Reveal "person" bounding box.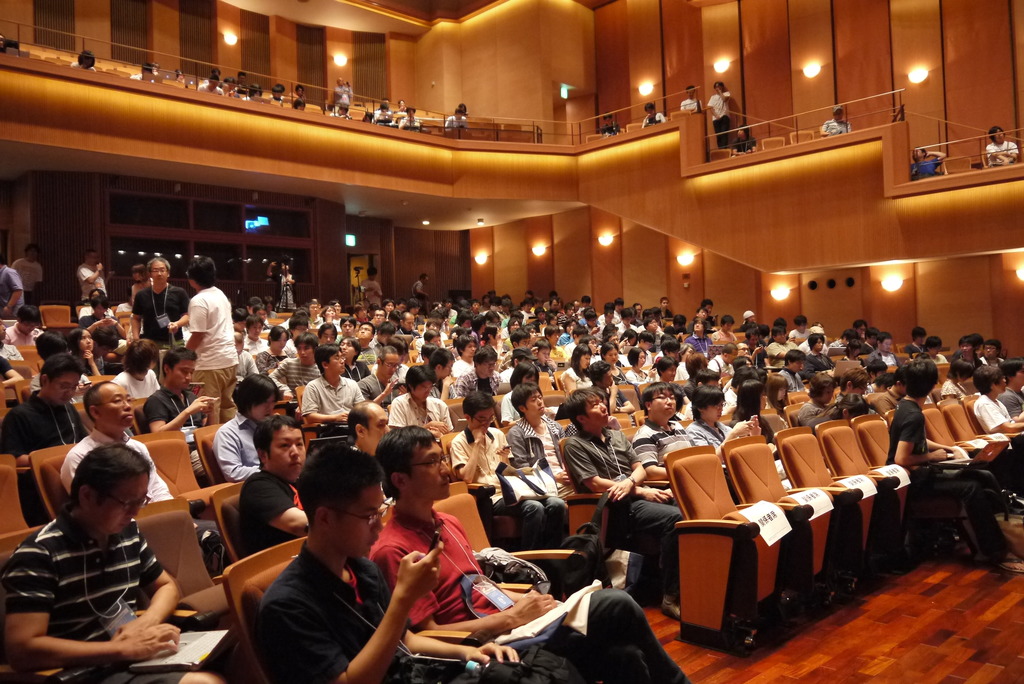
Revealed: detection(801, 392, 870, 422).
